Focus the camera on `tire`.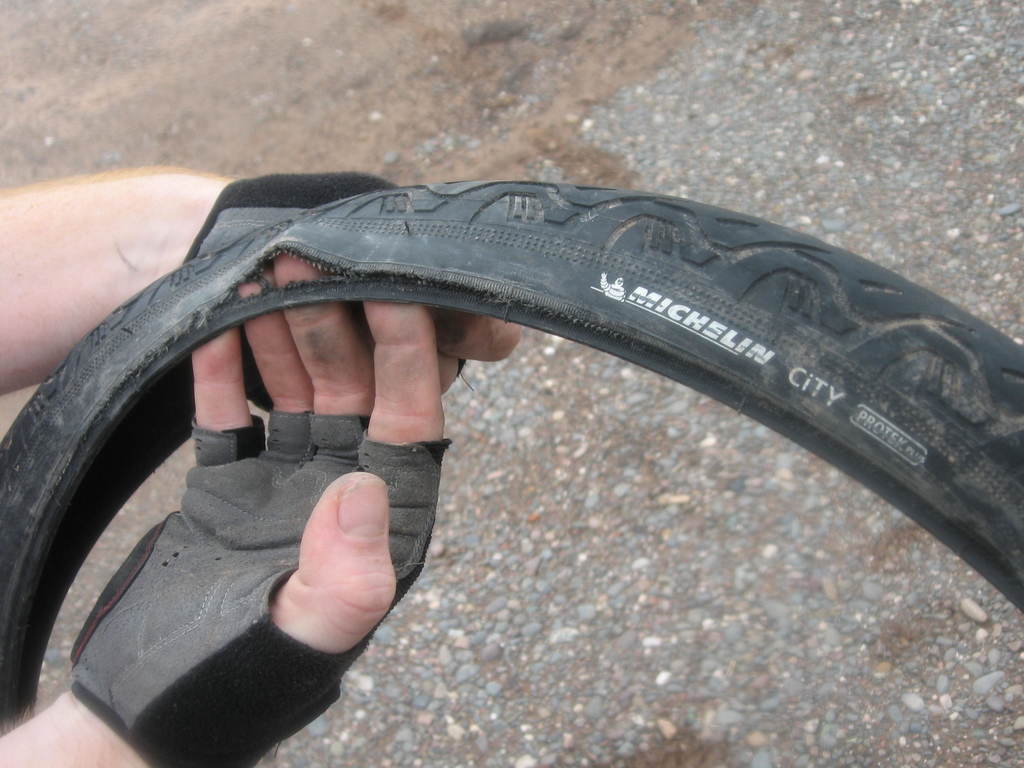
Focus region: (0,188,1023,698).
